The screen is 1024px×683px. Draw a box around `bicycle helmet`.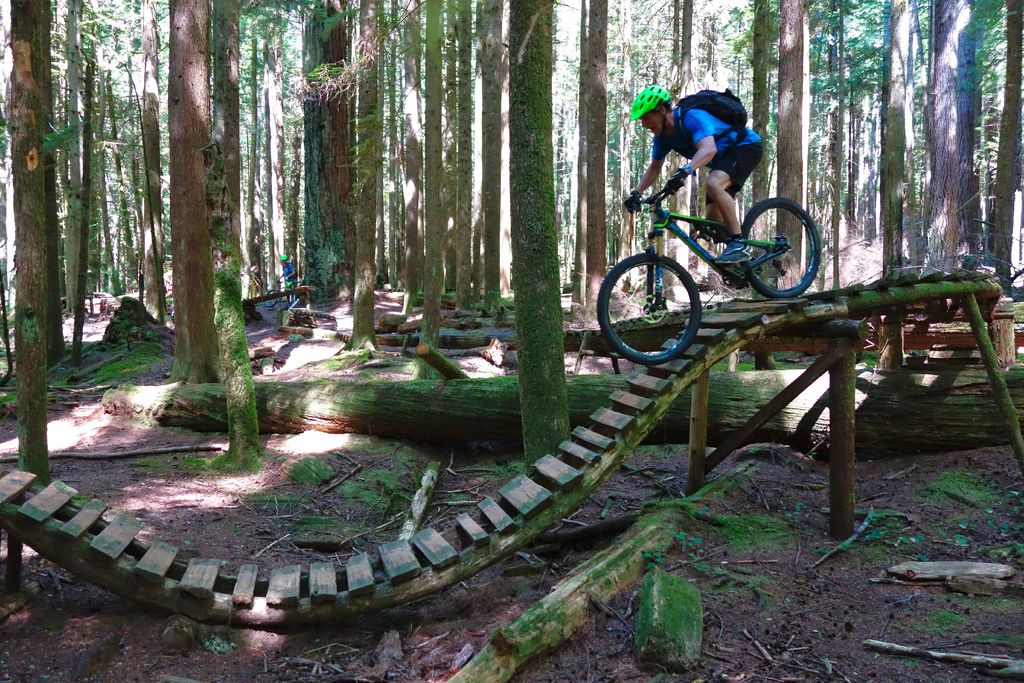
l=633, t=81, r=668, b=119.
